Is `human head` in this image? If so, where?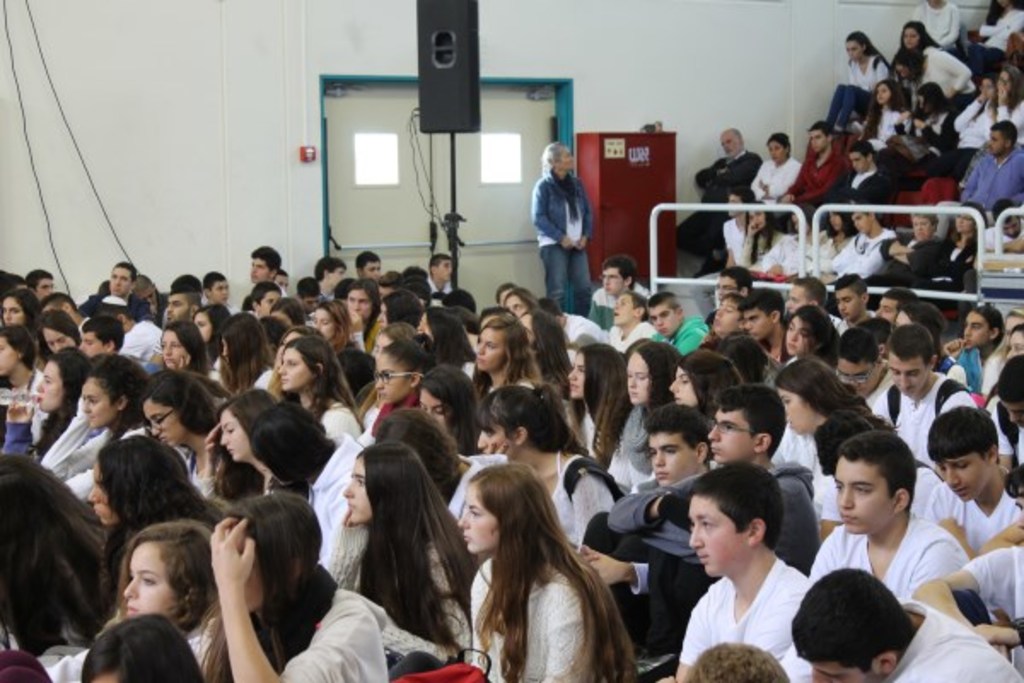
Yes, at 273/338/335/389.
